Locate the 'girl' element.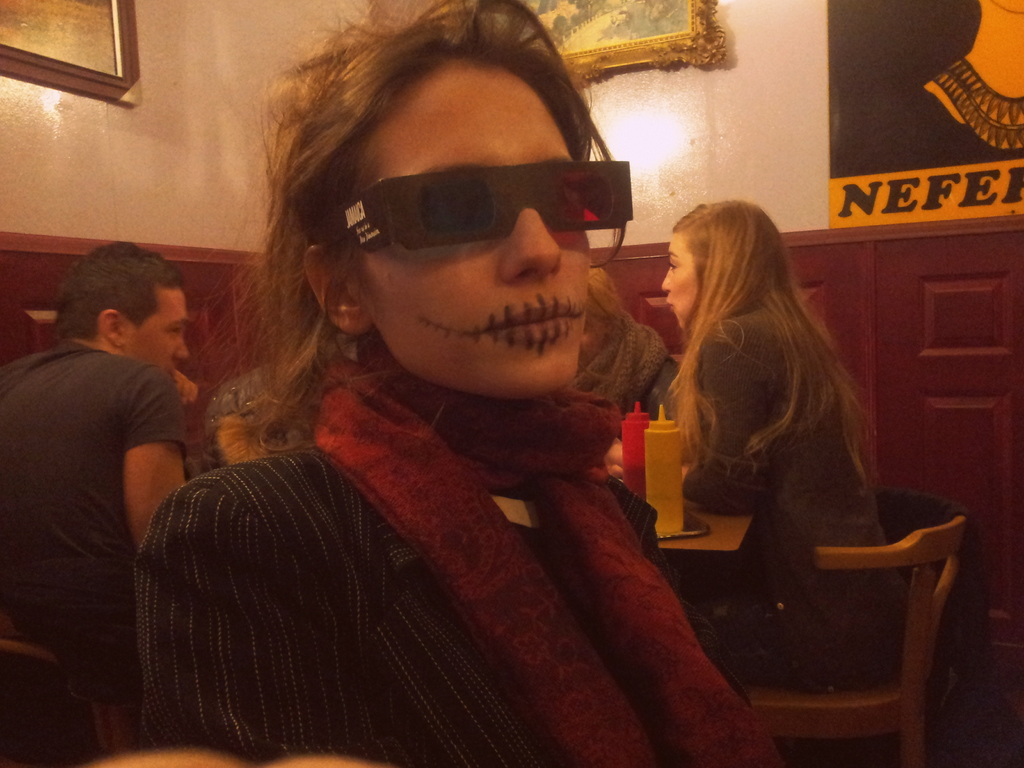
Element bbox: {"left": 138, "top": 0, "right": 782, "bottom": 767}.
